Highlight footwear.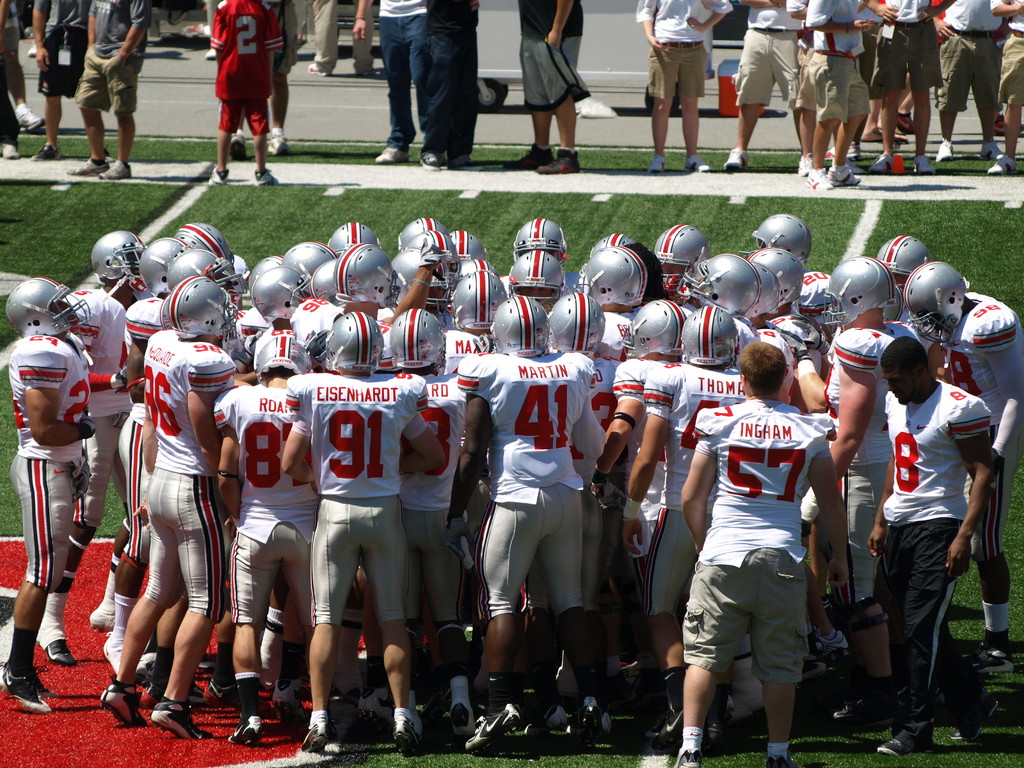
Highlighted region: (x1=824, y1=161, x2=867, y2=189).
